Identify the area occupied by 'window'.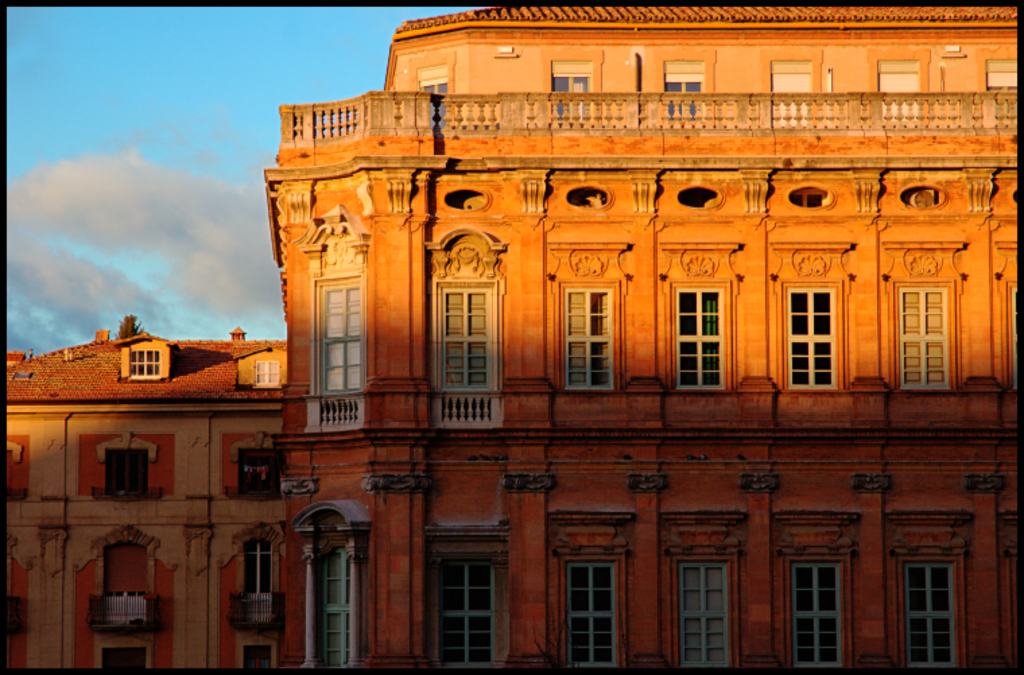
Area: <bbox>438, 560, 492, 662</bbox>.
